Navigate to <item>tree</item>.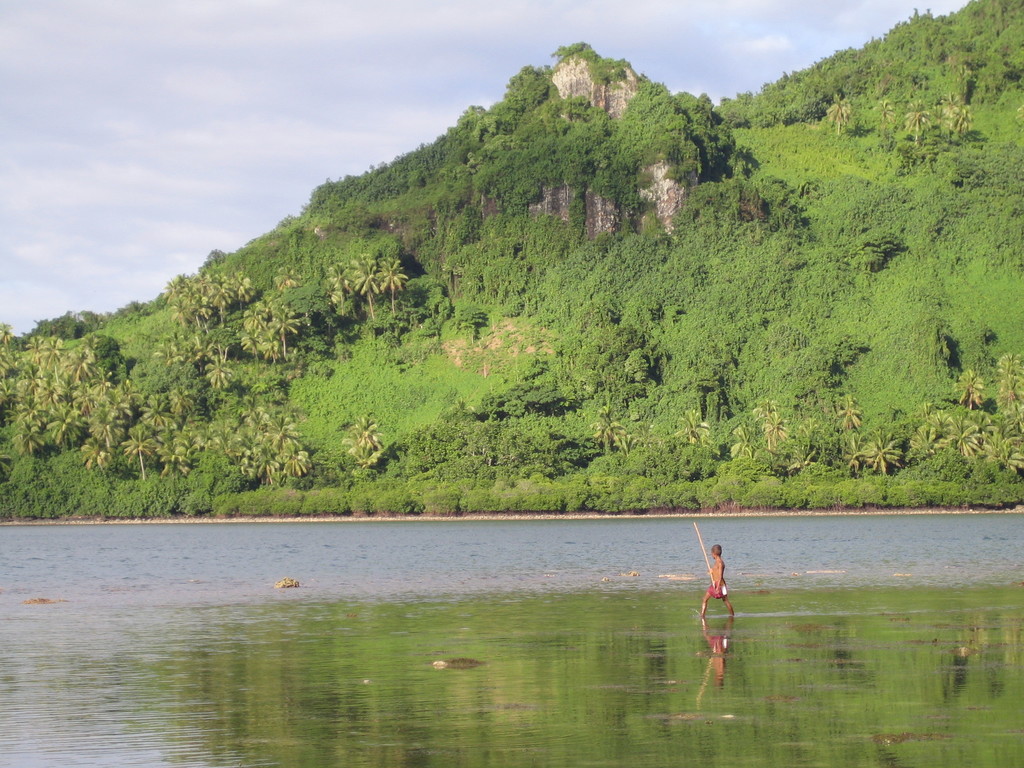
Navigation target: crop(732, 430, 758, 455).
